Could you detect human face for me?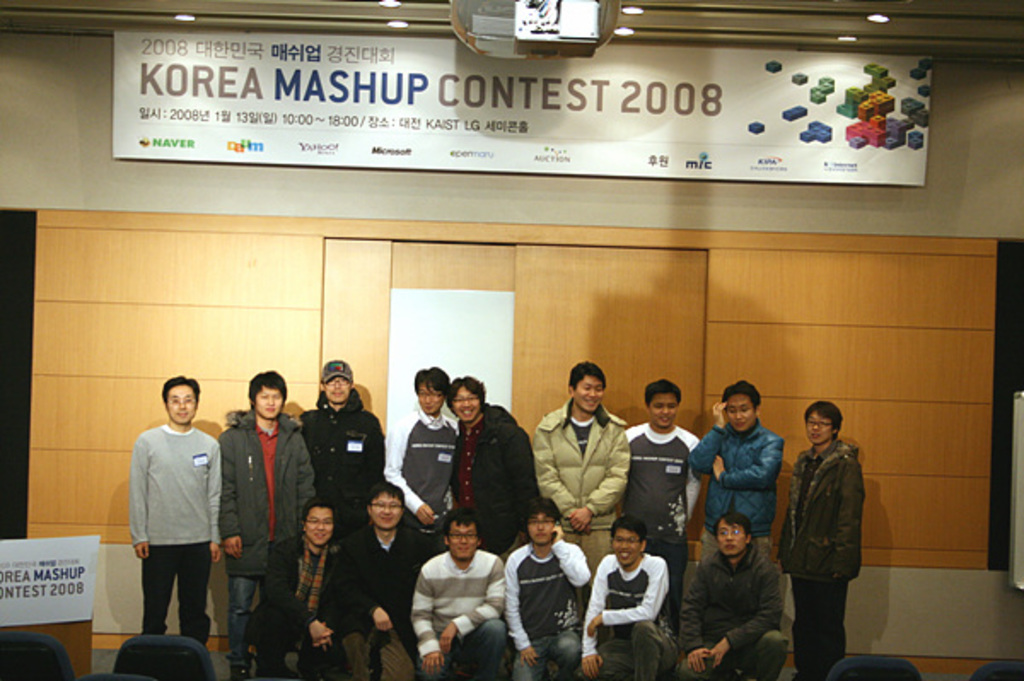
Detection result: <bbox>650, 394, 679, 428</bbox>.
